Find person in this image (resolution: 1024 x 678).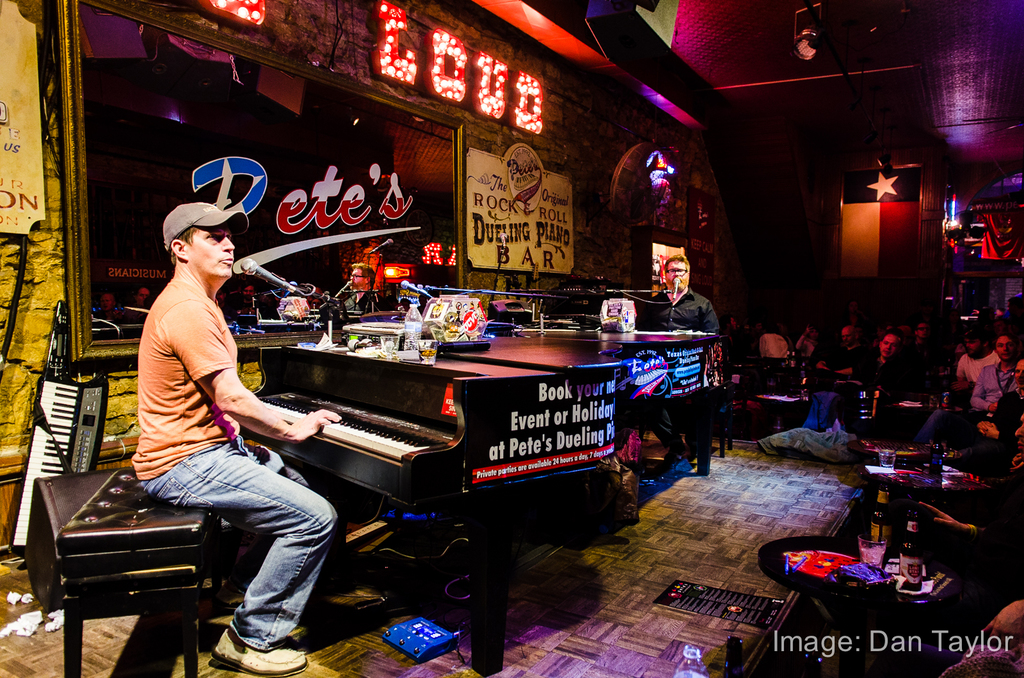
crop(927, 494, 1023, 569).
